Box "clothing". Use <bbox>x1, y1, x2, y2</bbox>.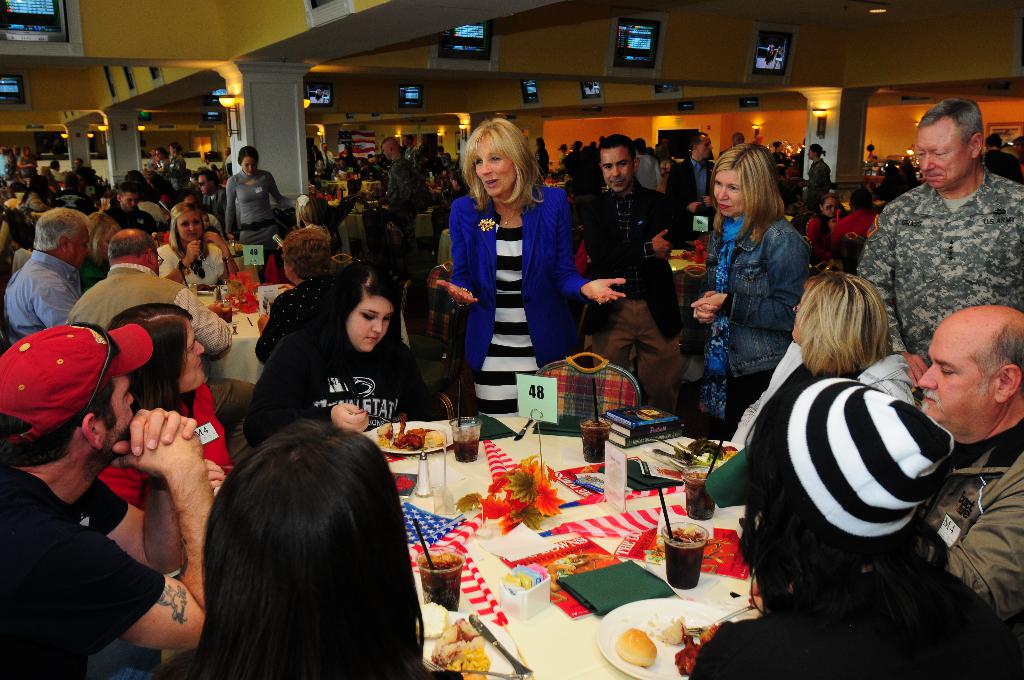
<bbox>386, 150, 431, 245</bbox>.
